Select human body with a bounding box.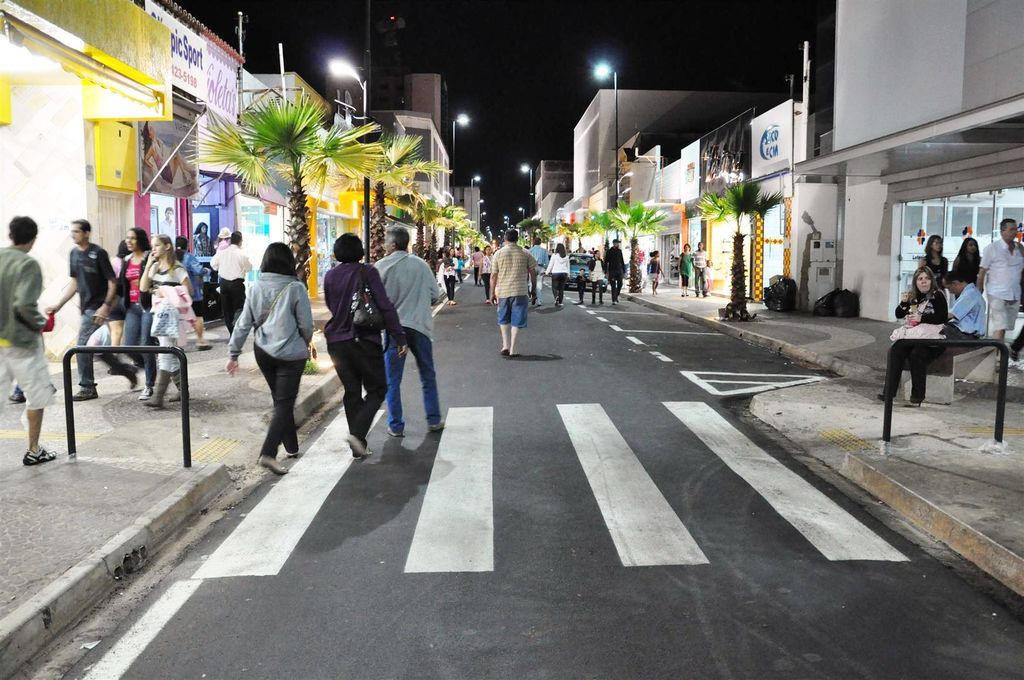
<region>230, 222, 308, 482</region>.
